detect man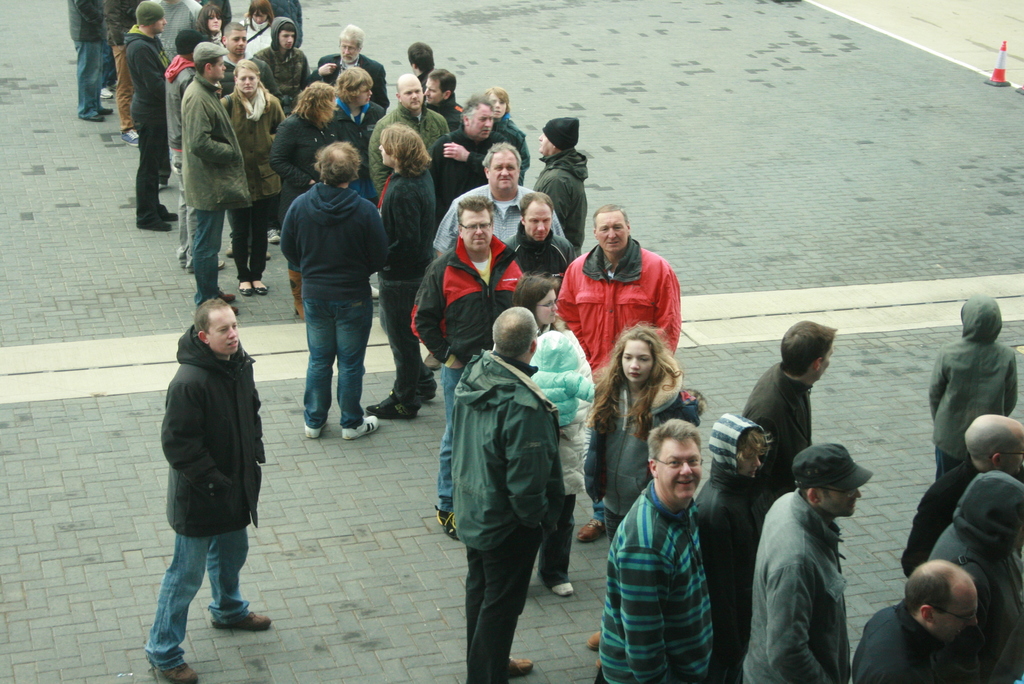
box(424, 92, 496, 211)
